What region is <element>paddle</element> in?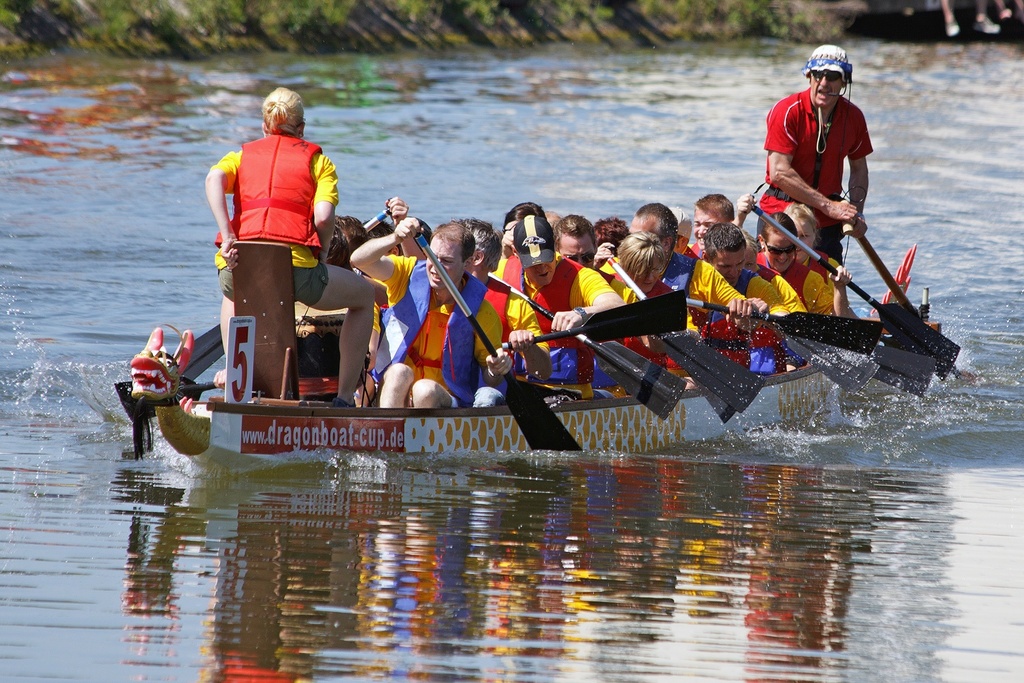
(186, 204, 389, 383).
